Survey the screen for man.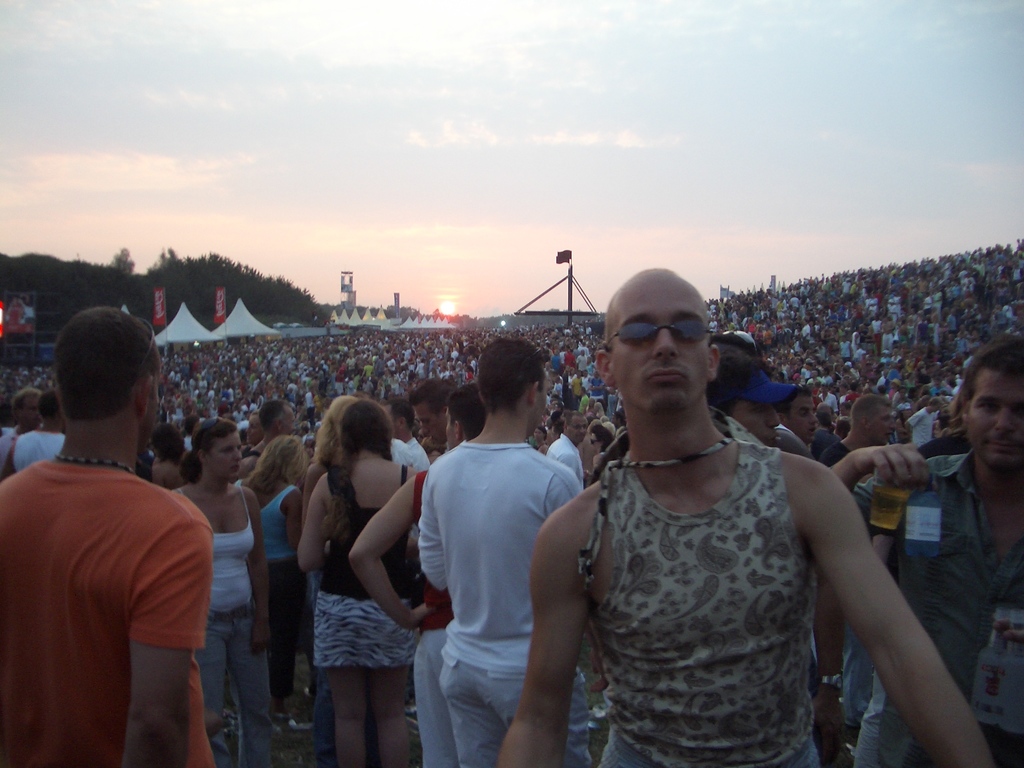
Survey found: crop(14, 394, 62, 469).
